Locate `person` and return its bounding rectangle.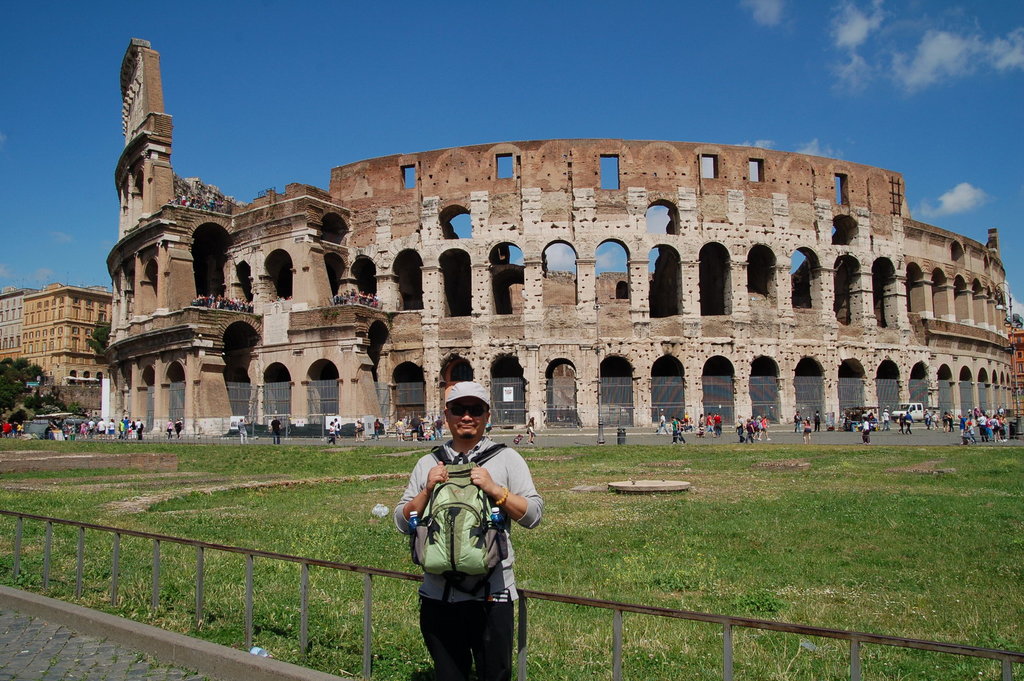
pyautogui.locateOnScreen(735, 413, 745, 441).
